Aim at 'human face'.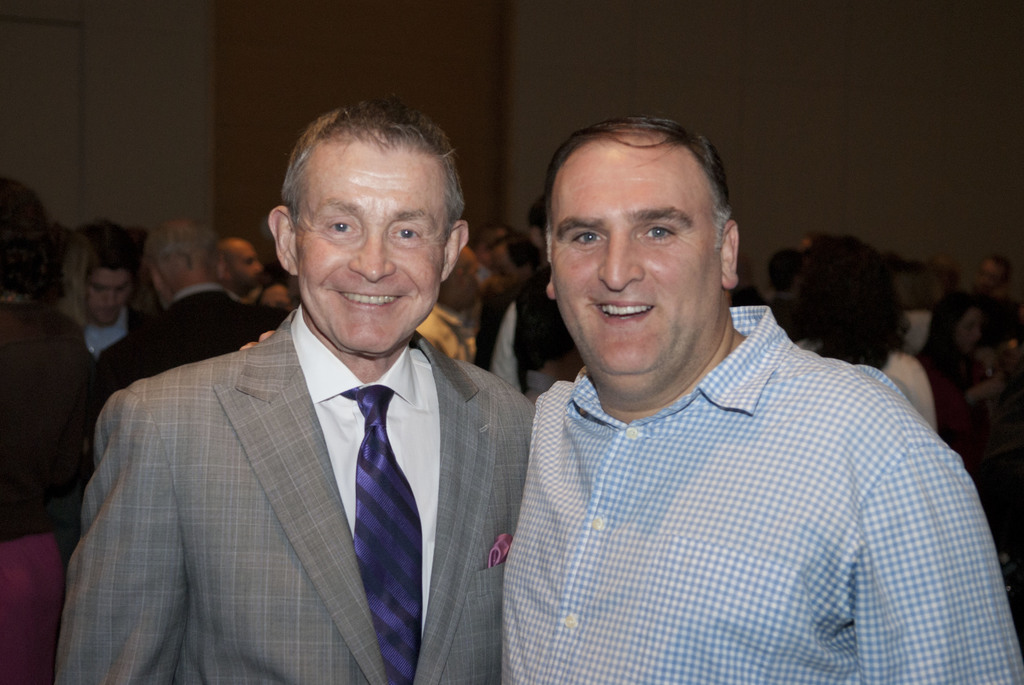
Aimed at Rect(232, 243, 264, 290).
